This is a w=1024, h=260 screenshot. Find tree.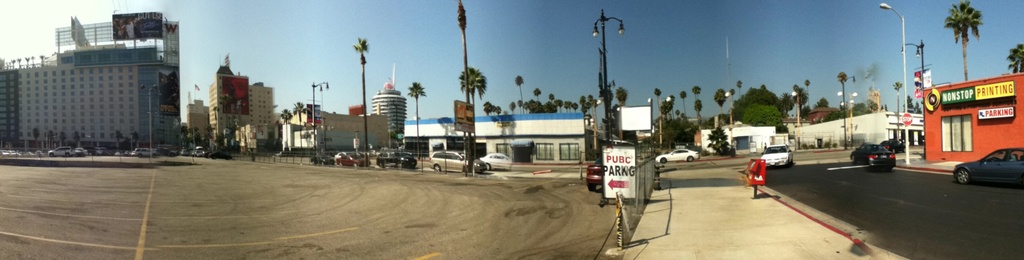
Bounding box: x1=482, y1=99, x2=506, y2=117.
